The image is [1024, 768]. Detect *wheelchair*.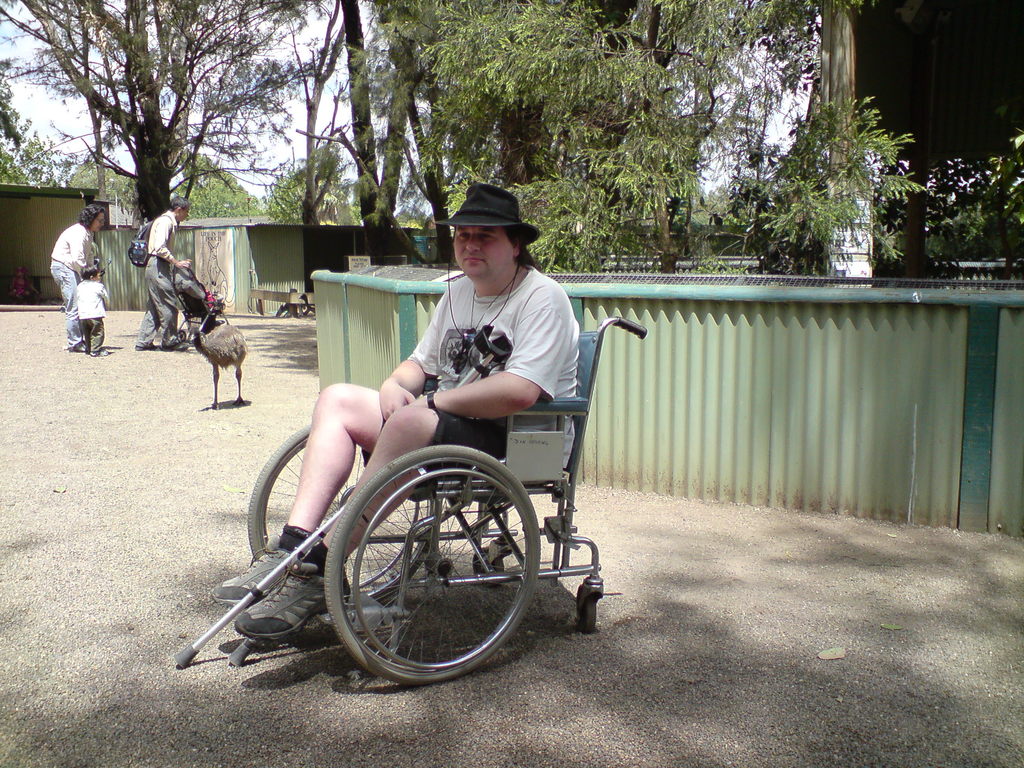
Detection: crop(218, 279, 599, 662).
